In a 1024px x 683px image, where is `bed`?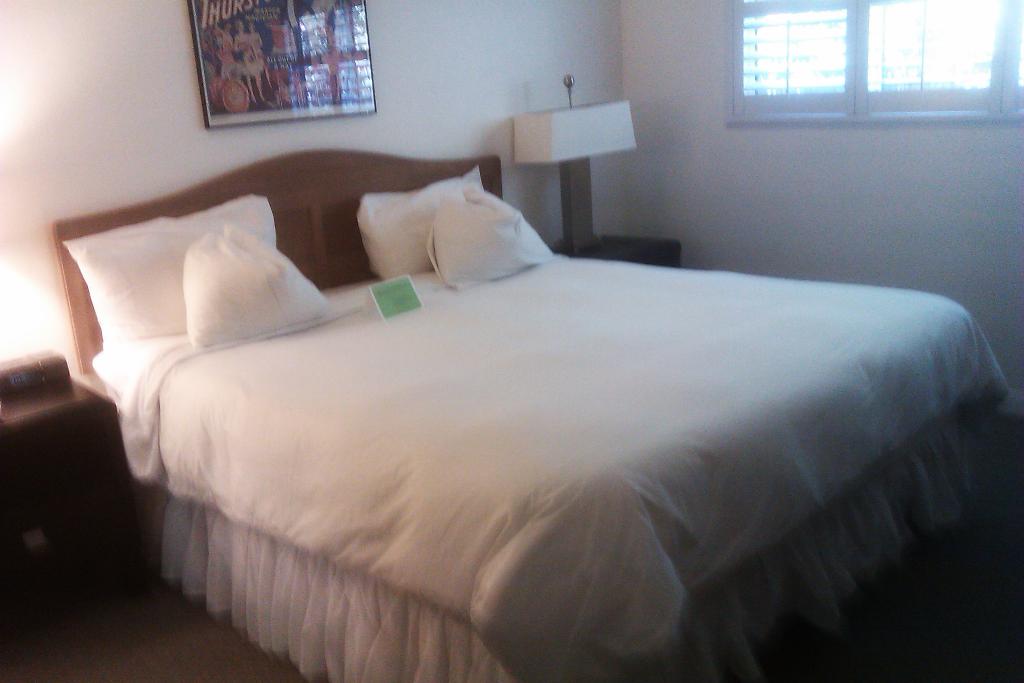
x1=51 y1=147 x2=1009 y2=682.
